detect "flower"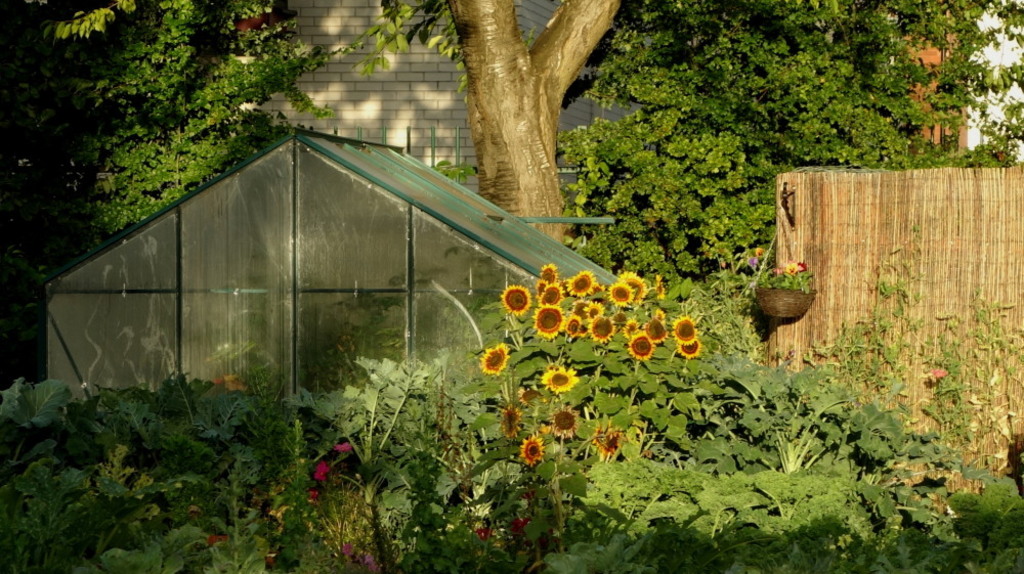
Rect(641, 319, 668, 348)
